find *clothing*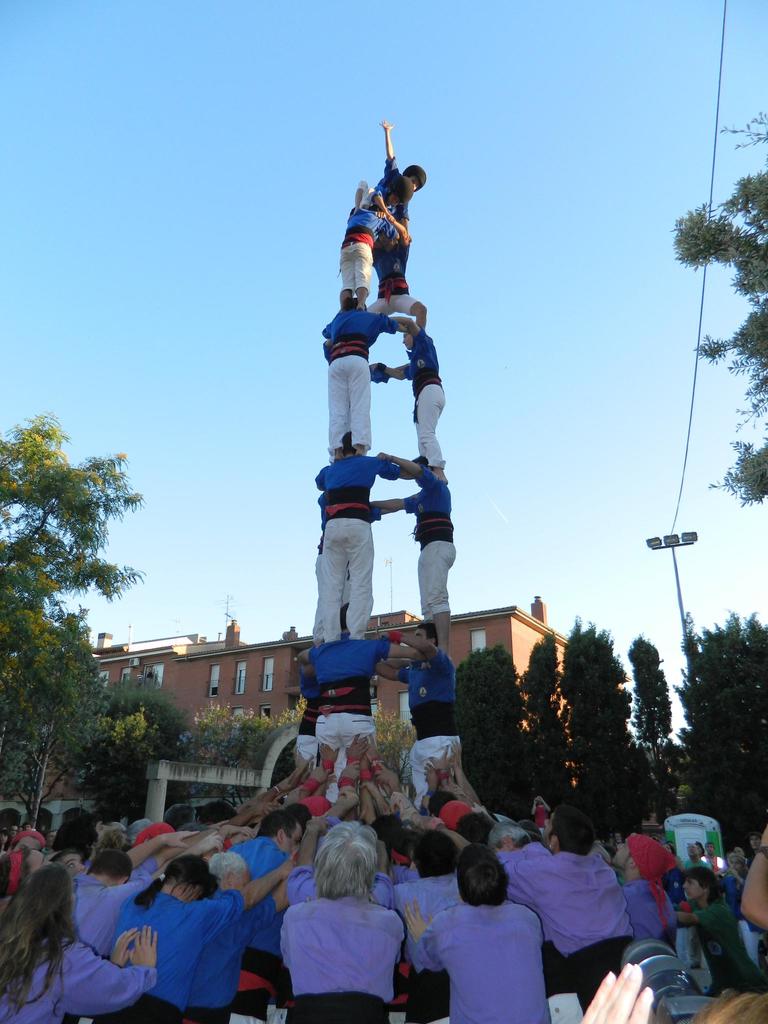
detection(420, 863, 570, 1023)
